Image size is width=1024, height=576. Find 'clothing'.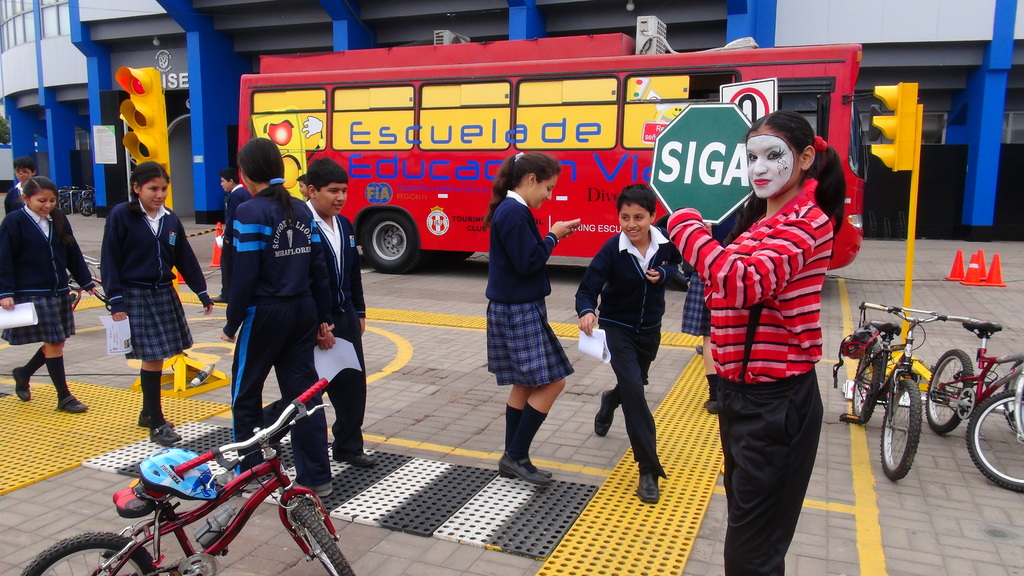
[1,297,76,347].
